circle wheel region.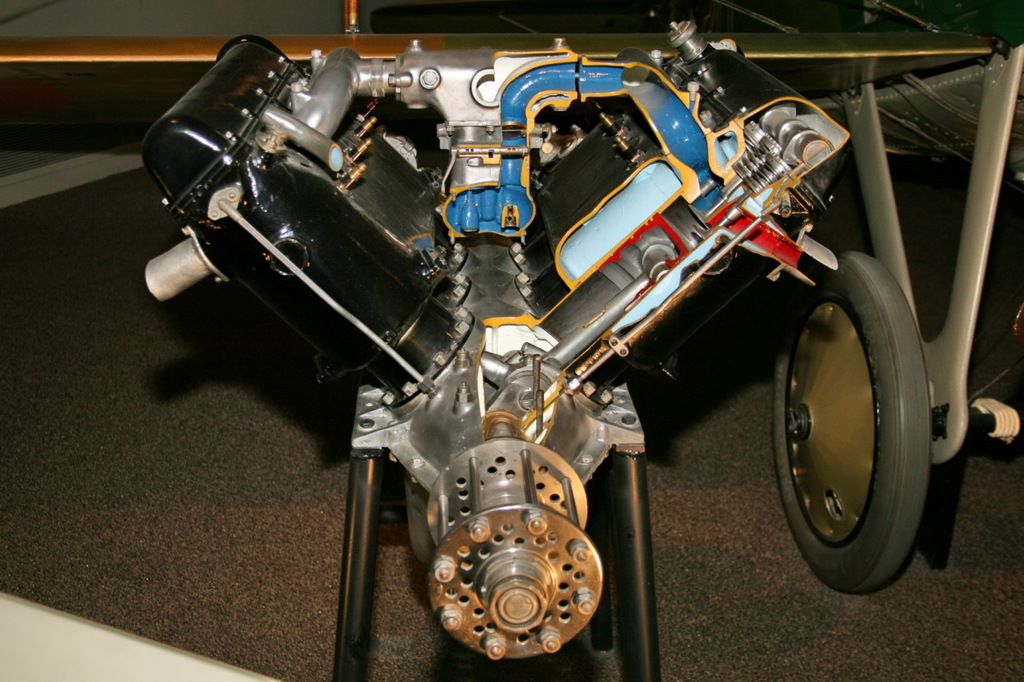
Region: bbox=[782, 245, 931, 589].
